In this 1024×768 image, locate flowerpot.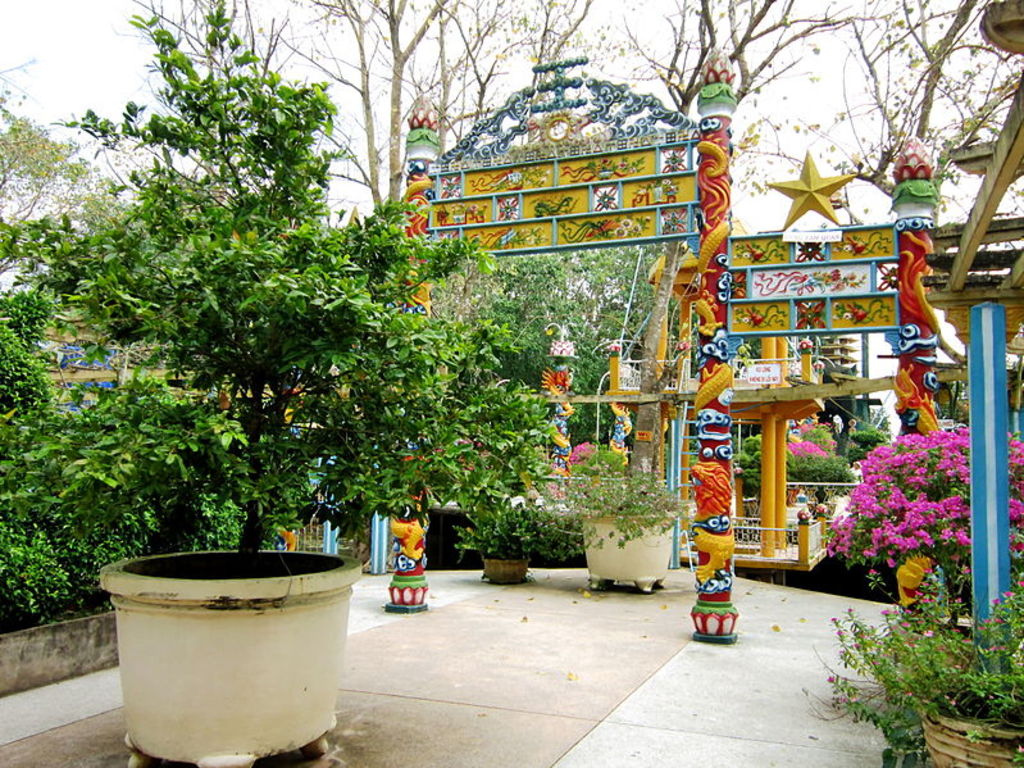
Bounding box: box=[482, 558, 531, 586].
